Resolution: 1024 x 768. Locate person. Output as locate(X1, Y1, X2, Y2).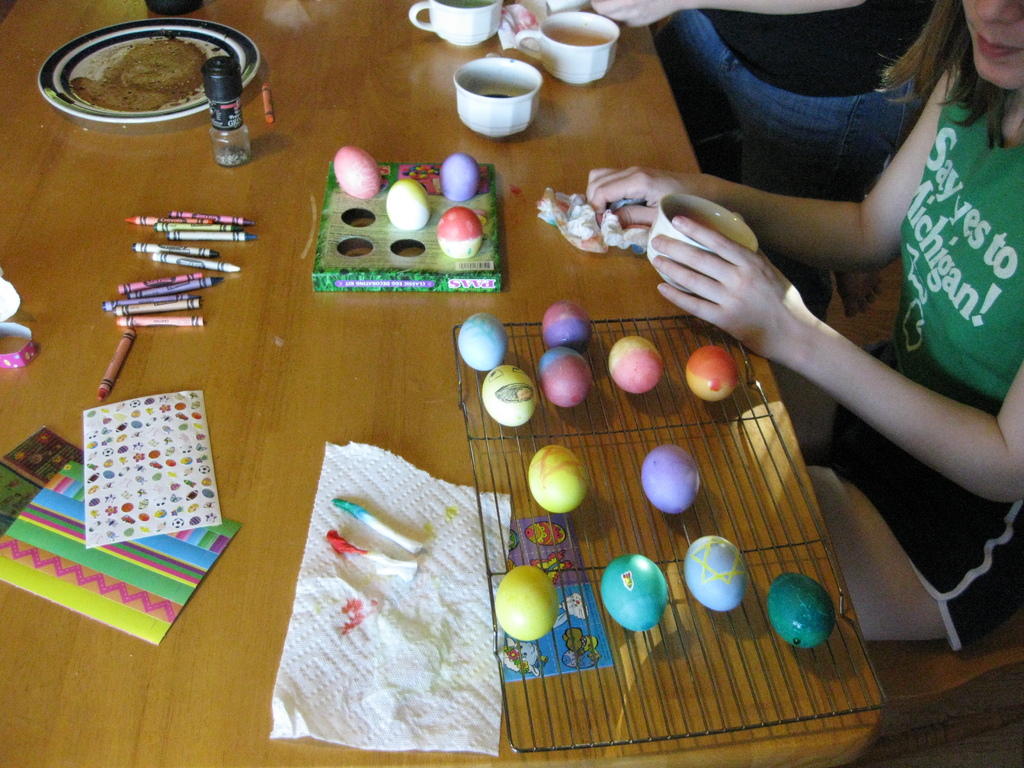
locate(588, 0, 1023, 651).
